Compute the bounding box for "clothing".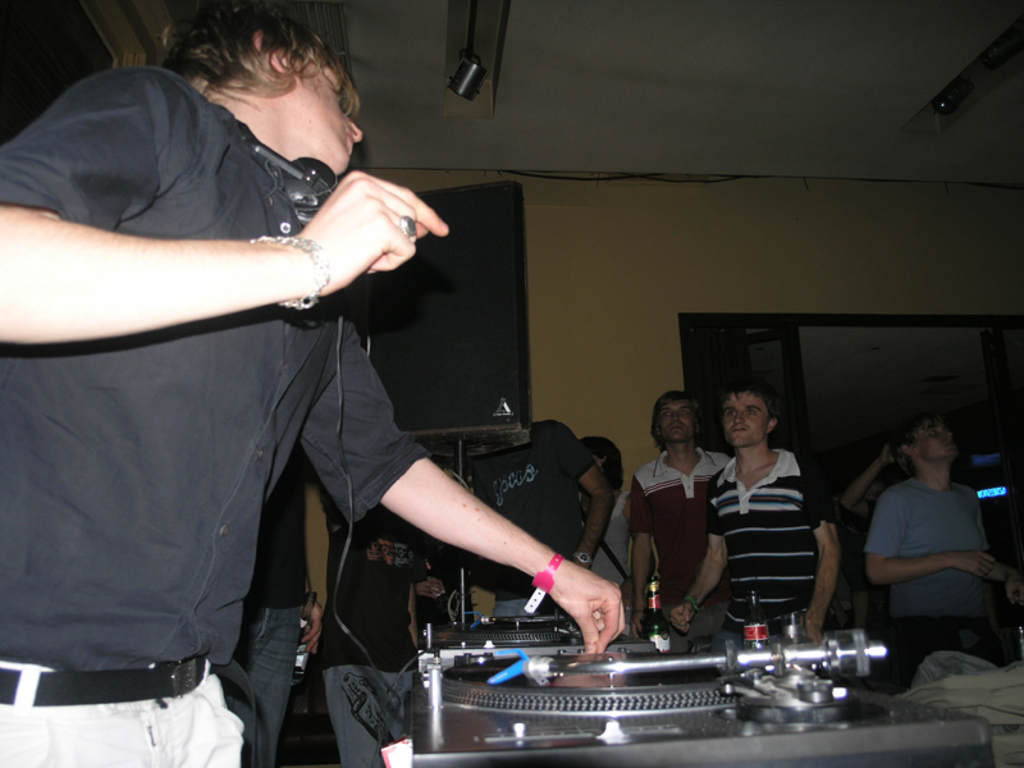
BBox(704, 439, 835, 631).
